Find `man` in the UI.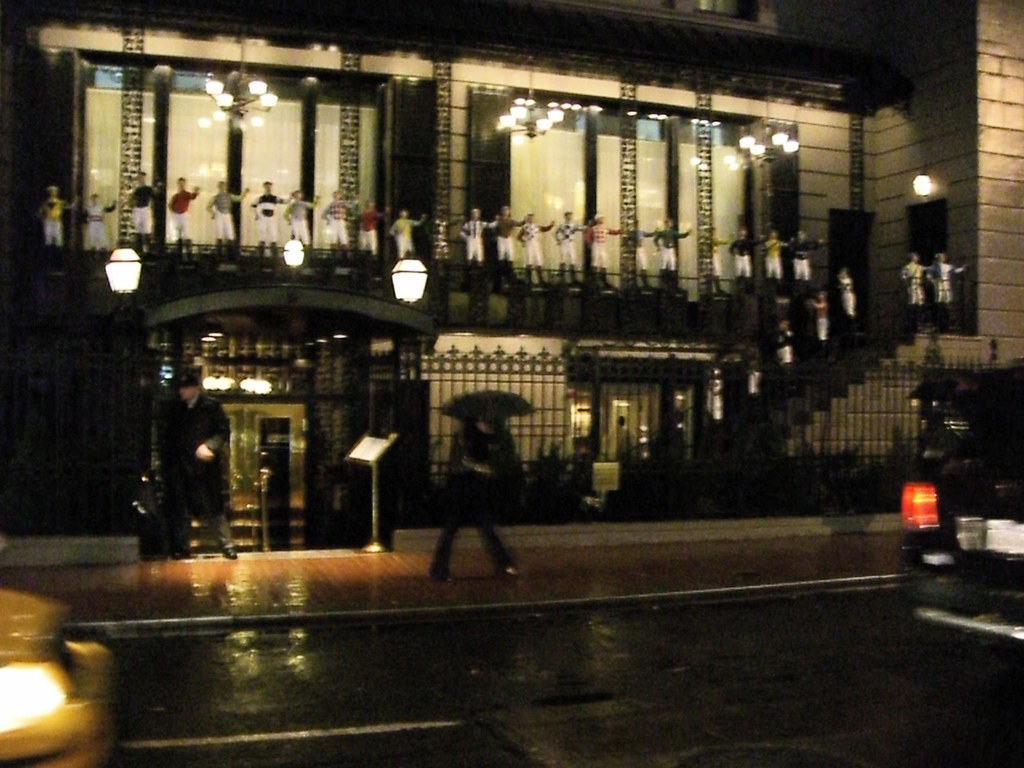
UI element at rect(454, 209, 497, 271).
